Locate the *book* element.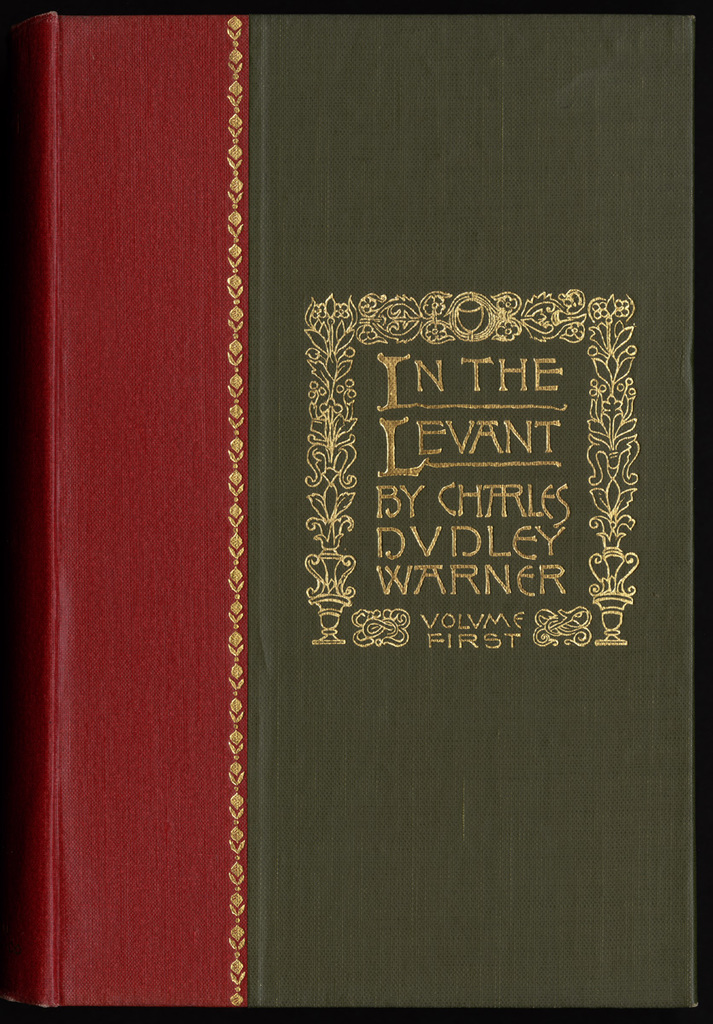
Element bbox: 32, 11, 688, 1006.
